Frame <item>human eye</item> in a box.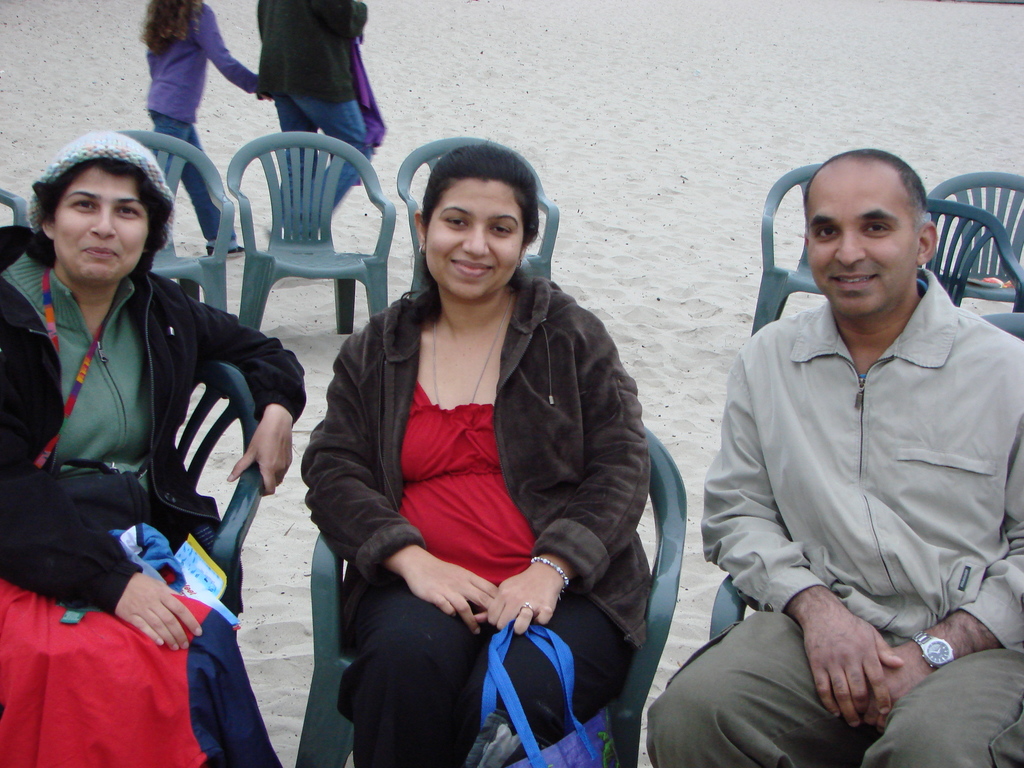
<bbox>68, 199, 97, 216</bbox>.
